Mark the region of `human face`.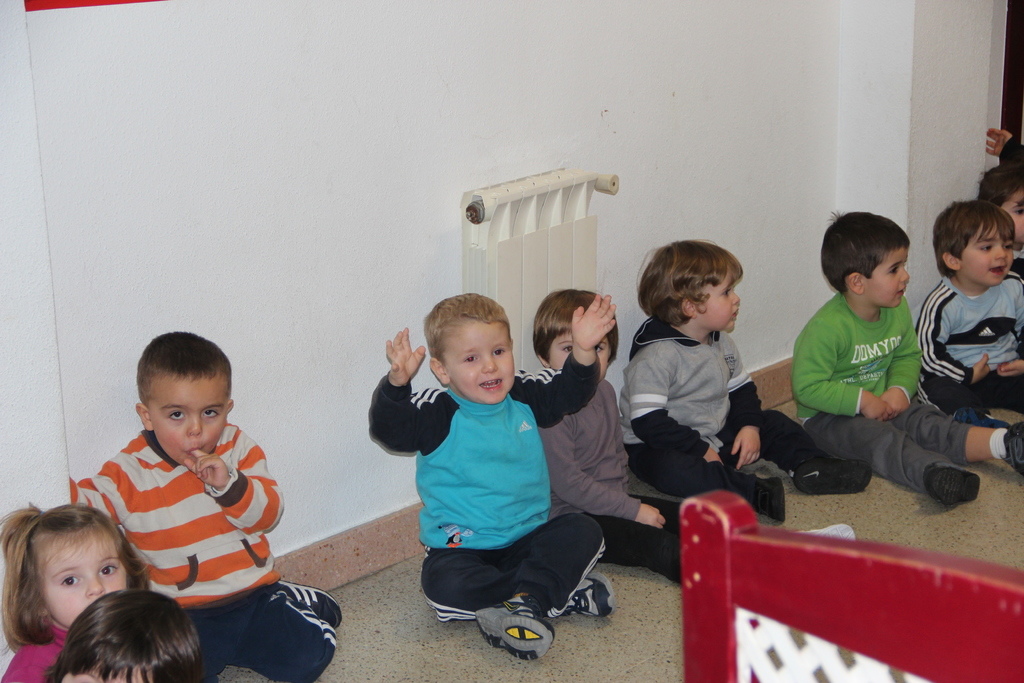
Region: (x1=959, y1=227, x2=1011, y2=283).
